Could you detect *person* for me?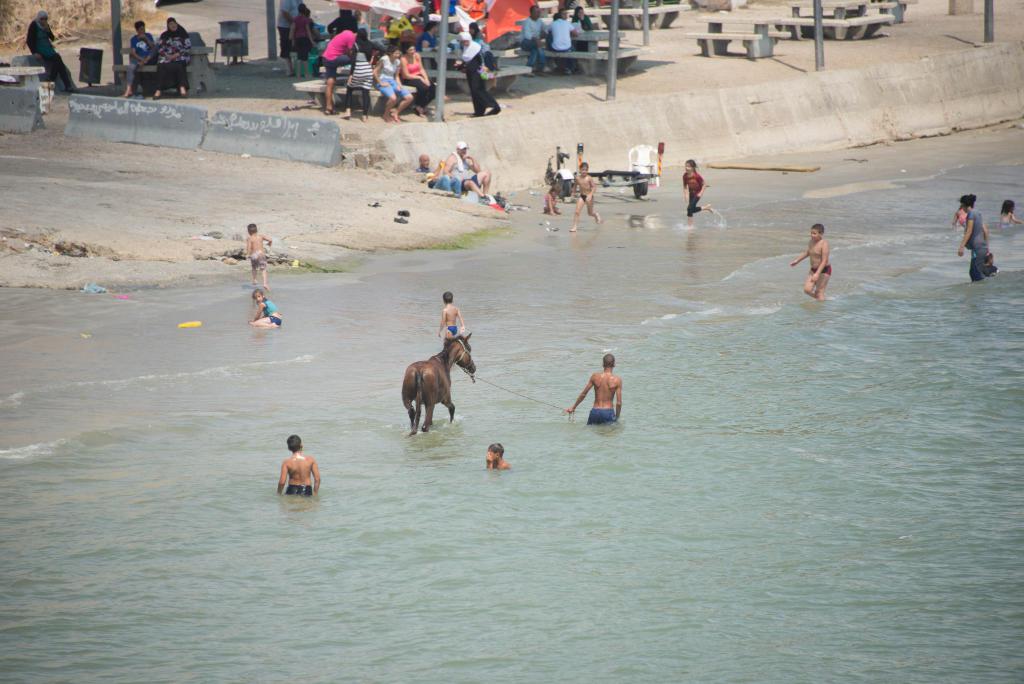
Detection result: l=544, t=184, r=561, b=213.
